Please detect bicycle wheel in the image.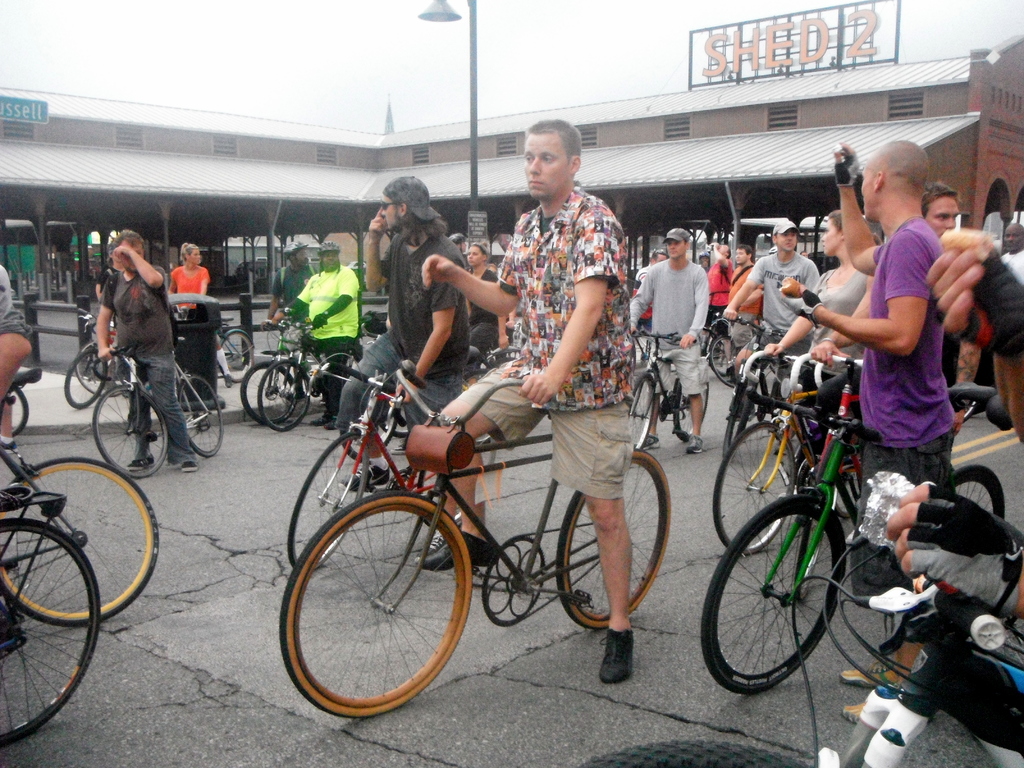
BBox(555, 441, 671, 632).
